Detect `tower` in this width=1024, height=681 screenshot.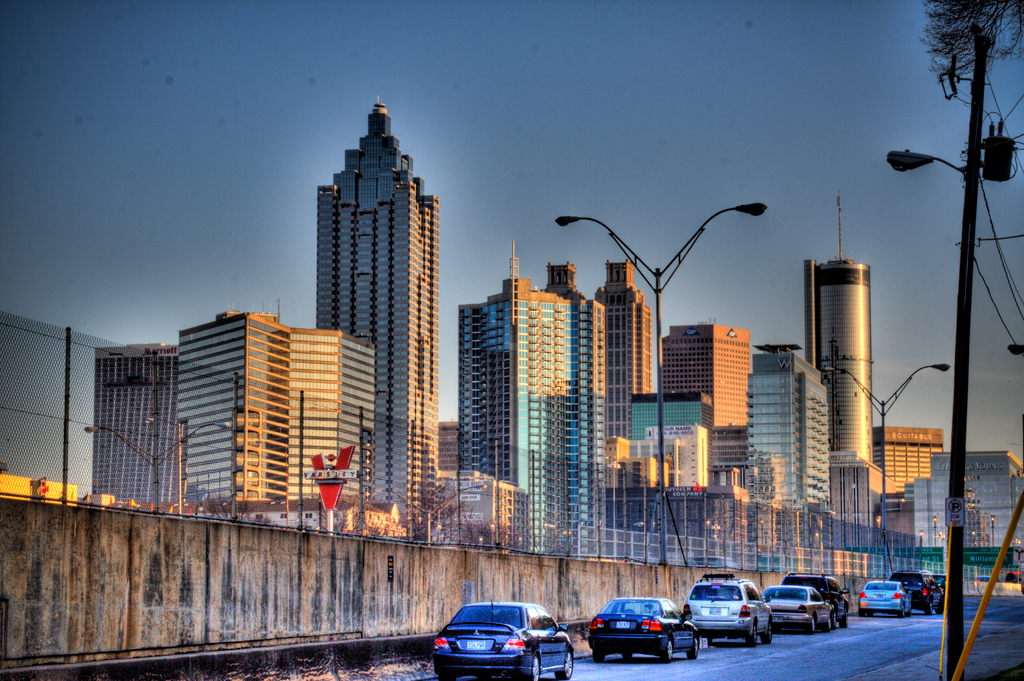
Detection: x1=665 y1=316 x2=762 y2=513.
